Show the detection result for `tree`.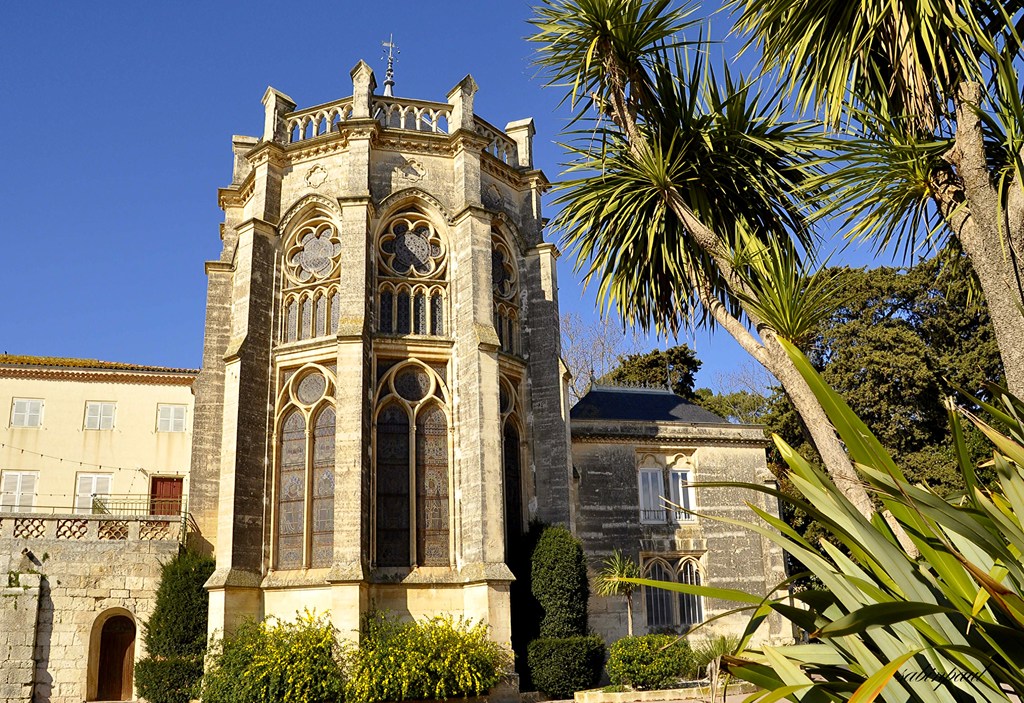
733 246 1023 613.
